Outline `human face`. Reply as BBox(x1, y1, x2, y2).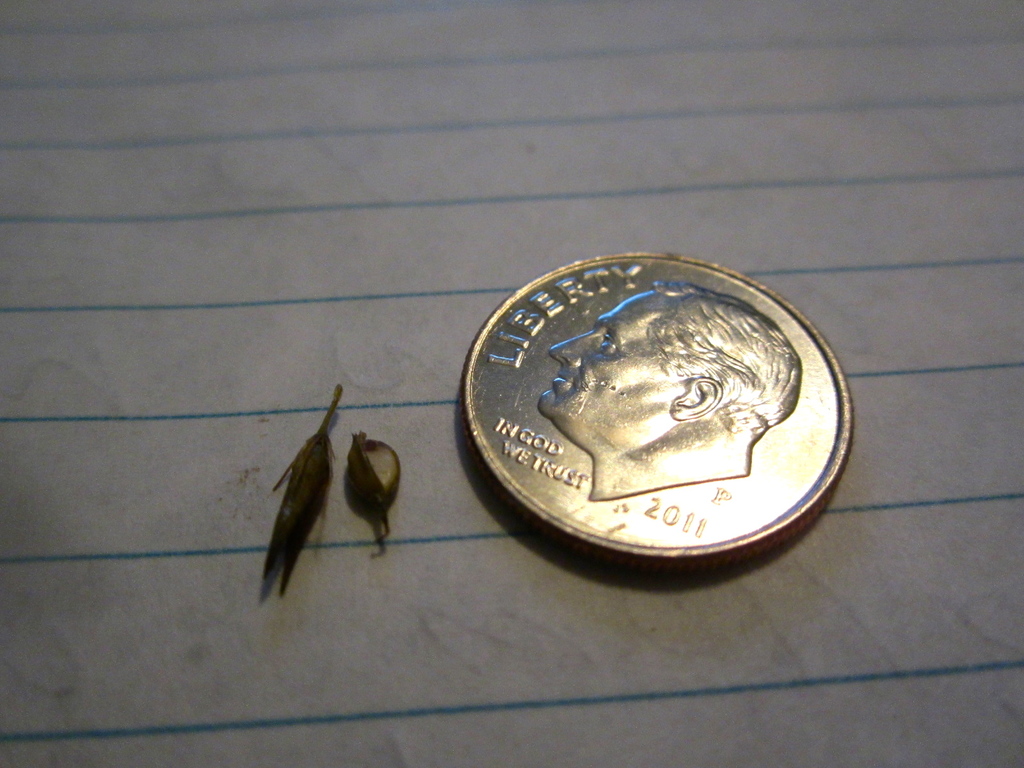
BBox(540, 291, 681, 413).
